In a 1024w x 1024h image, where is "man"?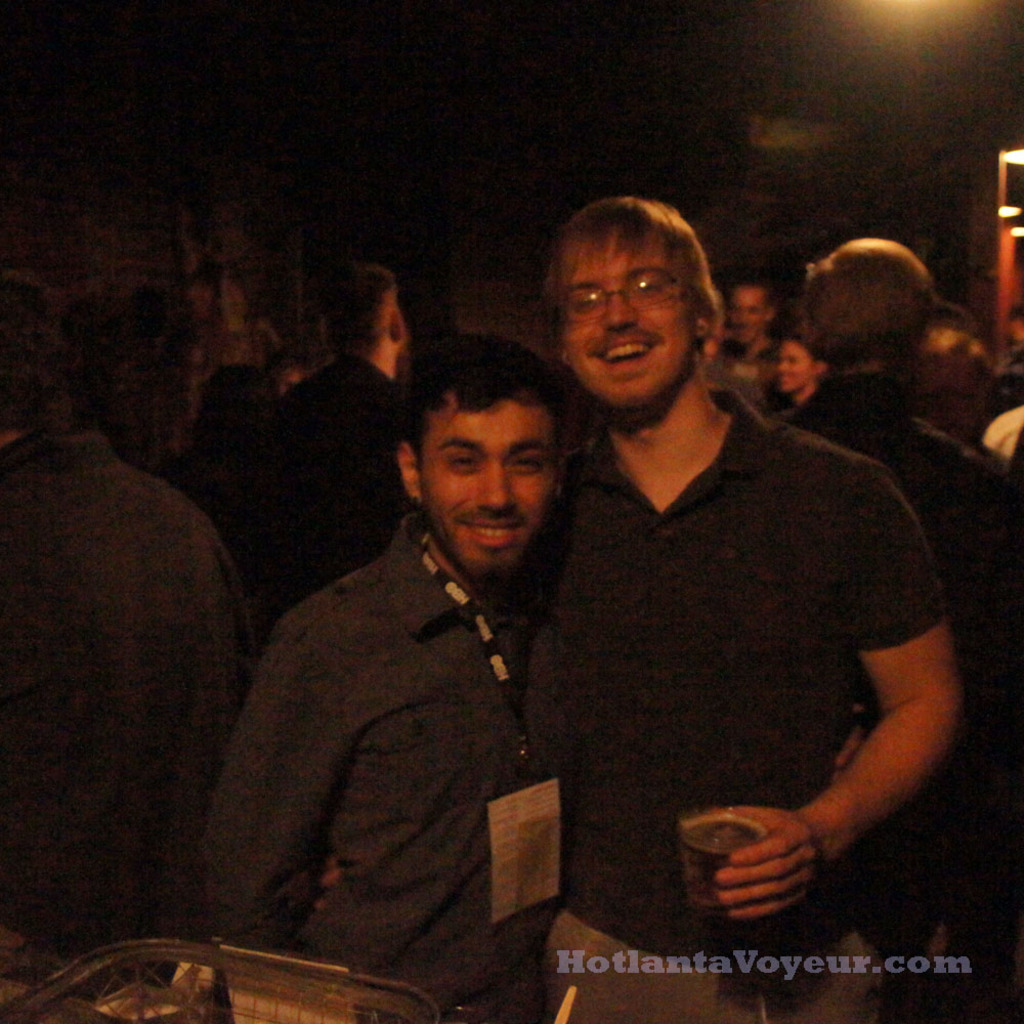
188 329 879 1023.
